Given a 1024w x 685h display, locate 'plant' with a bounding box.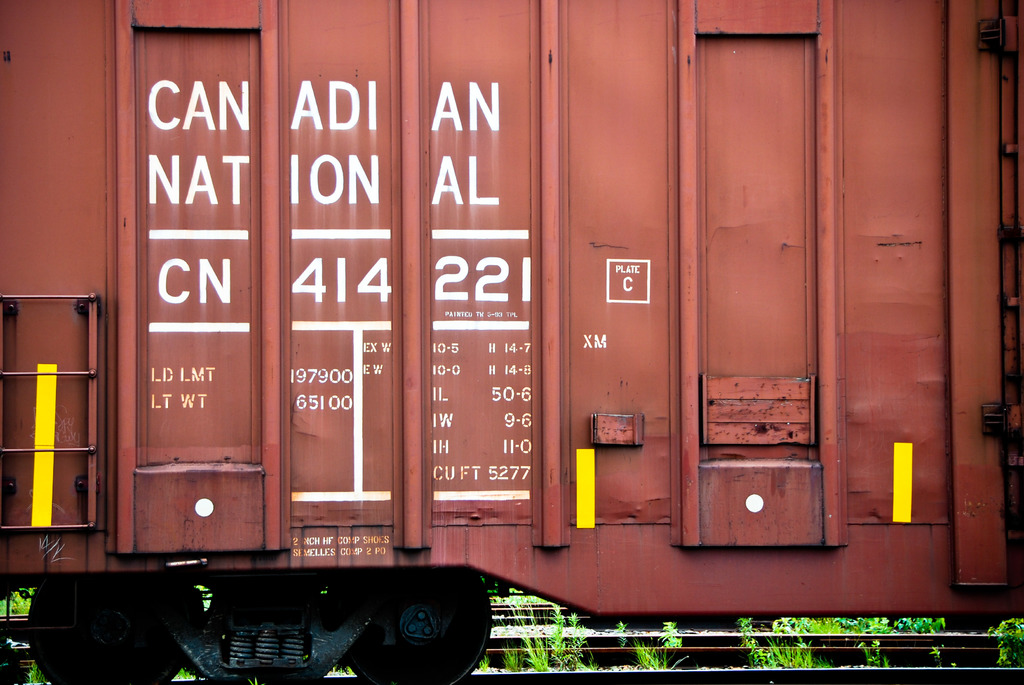
Located: {"left": 655, "top": 618, "right": 685, "bottom": 656}.
